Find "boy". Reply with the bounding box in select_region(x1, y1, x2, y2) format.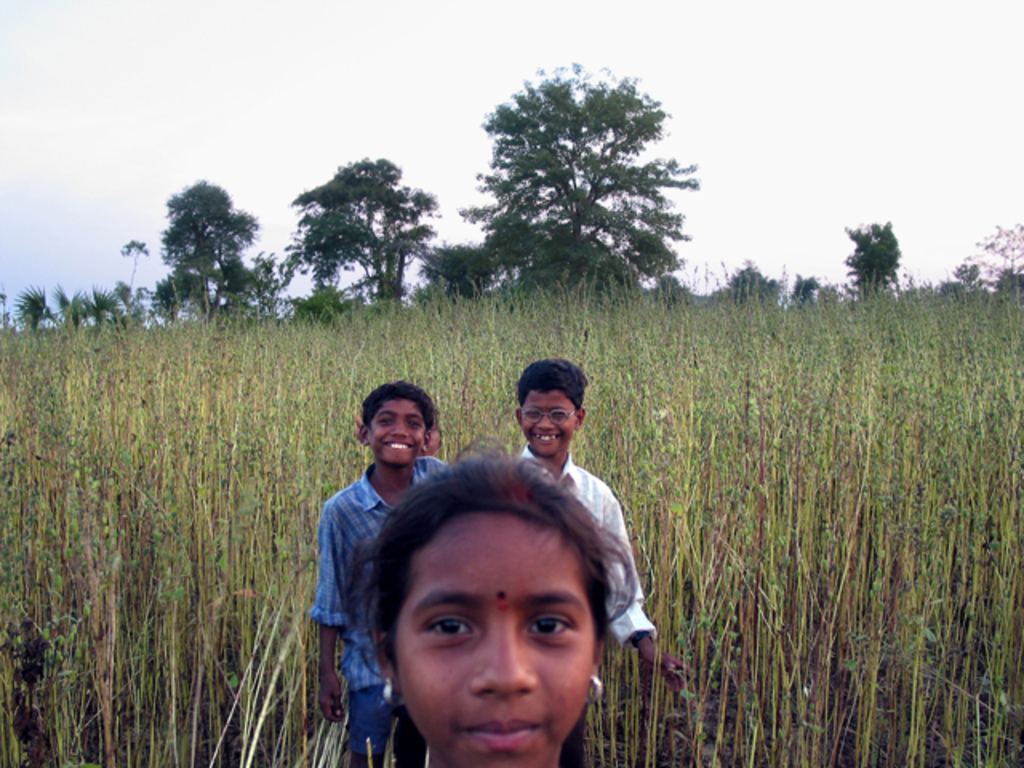
select_region(518, 354, 690, 693).
